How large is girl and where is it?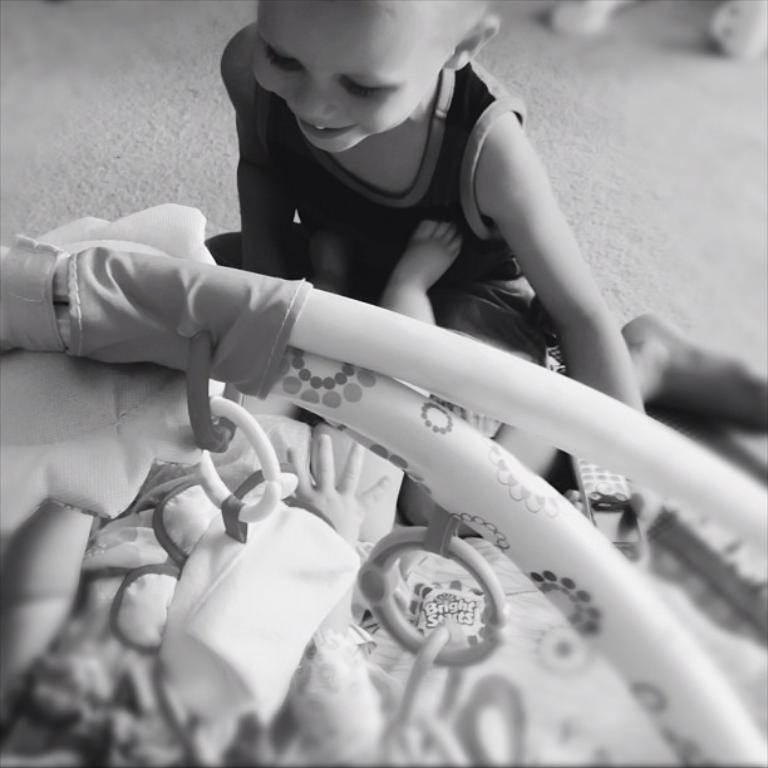
Bounding box: {"x1": 208, "y1": 0, "x2": 767, "y2": 482}.
